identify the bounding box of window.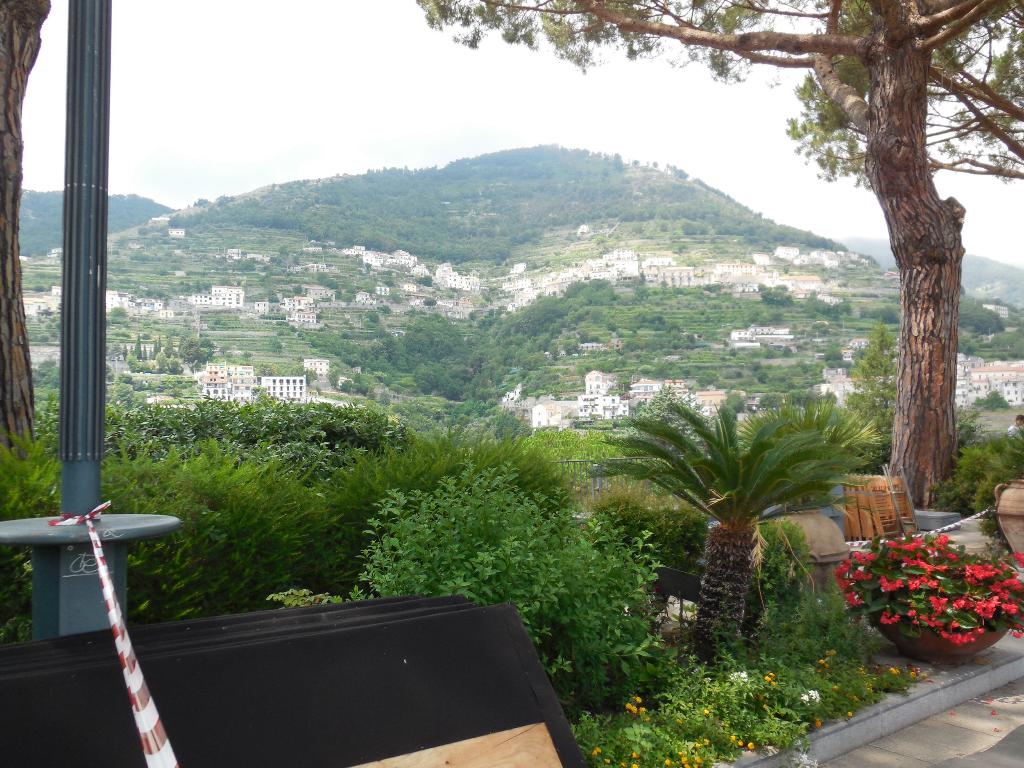
l=611, t=399, r=614, b=402.
